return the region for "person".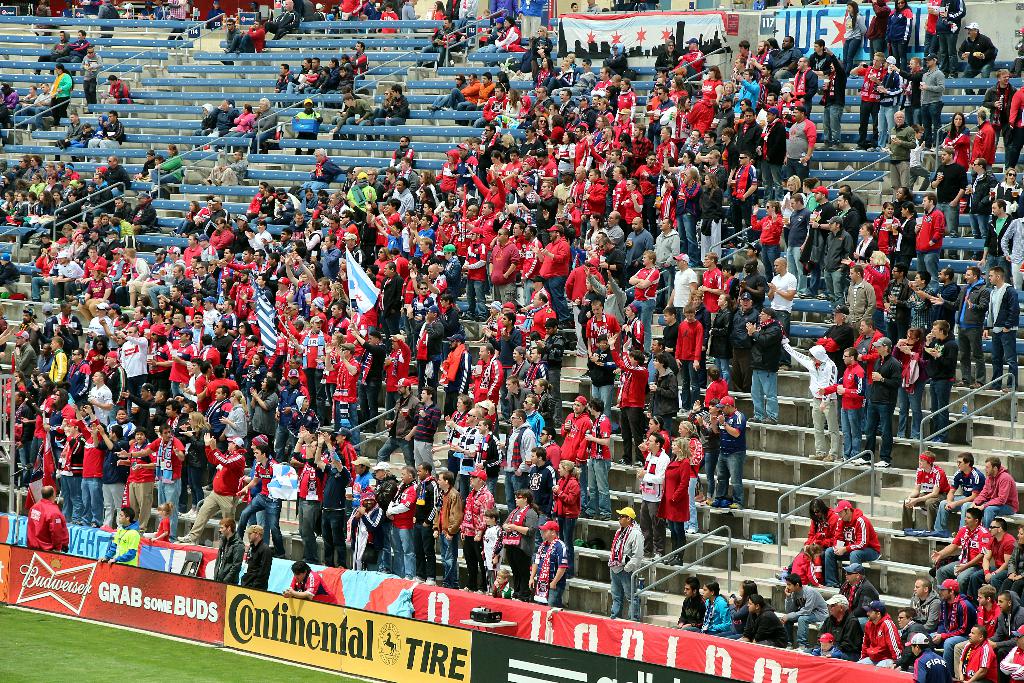
l=860, t=333, r=895, b=449.
